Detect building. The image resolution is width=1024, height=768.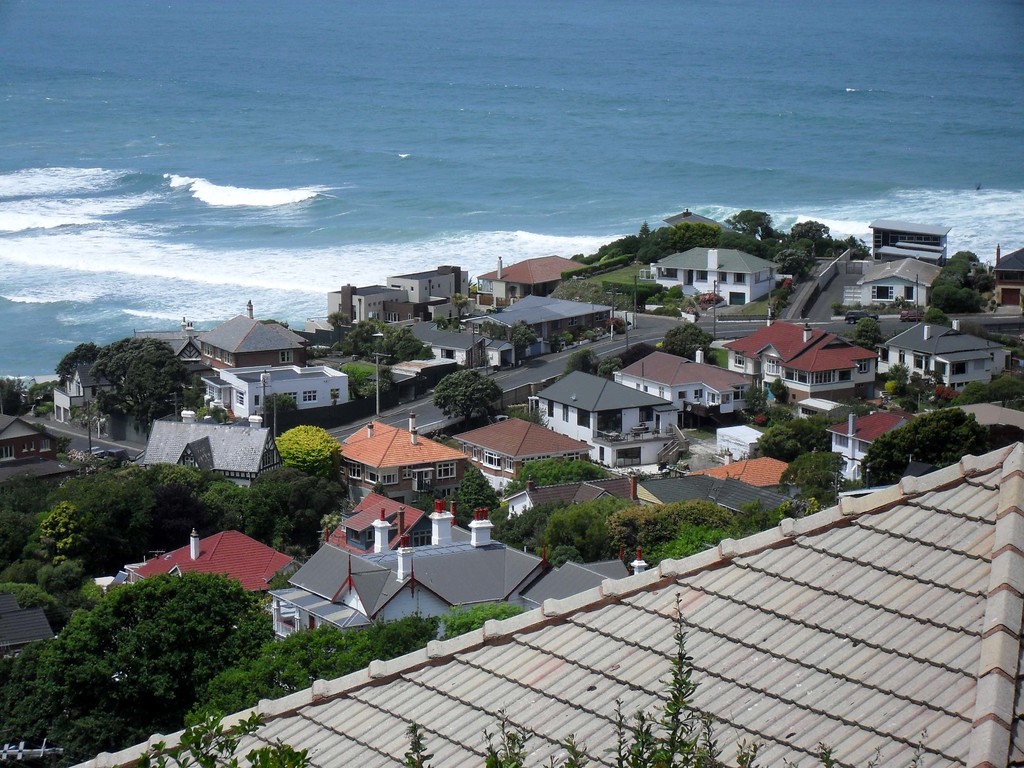
992:249:1023:303.
